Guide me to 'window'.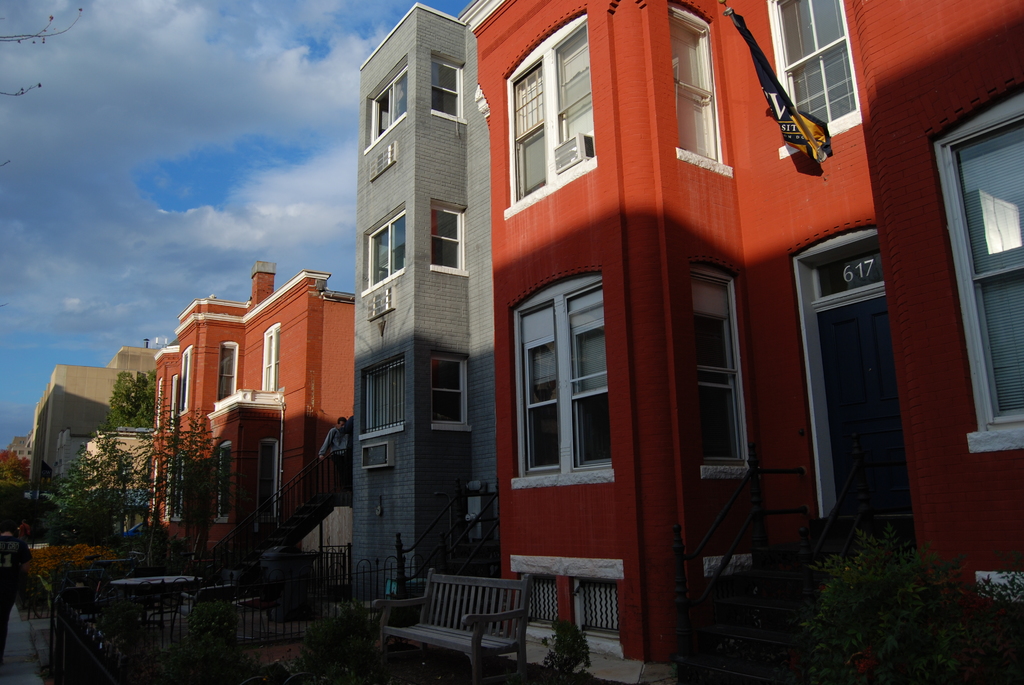
Guidance: <region>357, 358, 407, 442</region>.
